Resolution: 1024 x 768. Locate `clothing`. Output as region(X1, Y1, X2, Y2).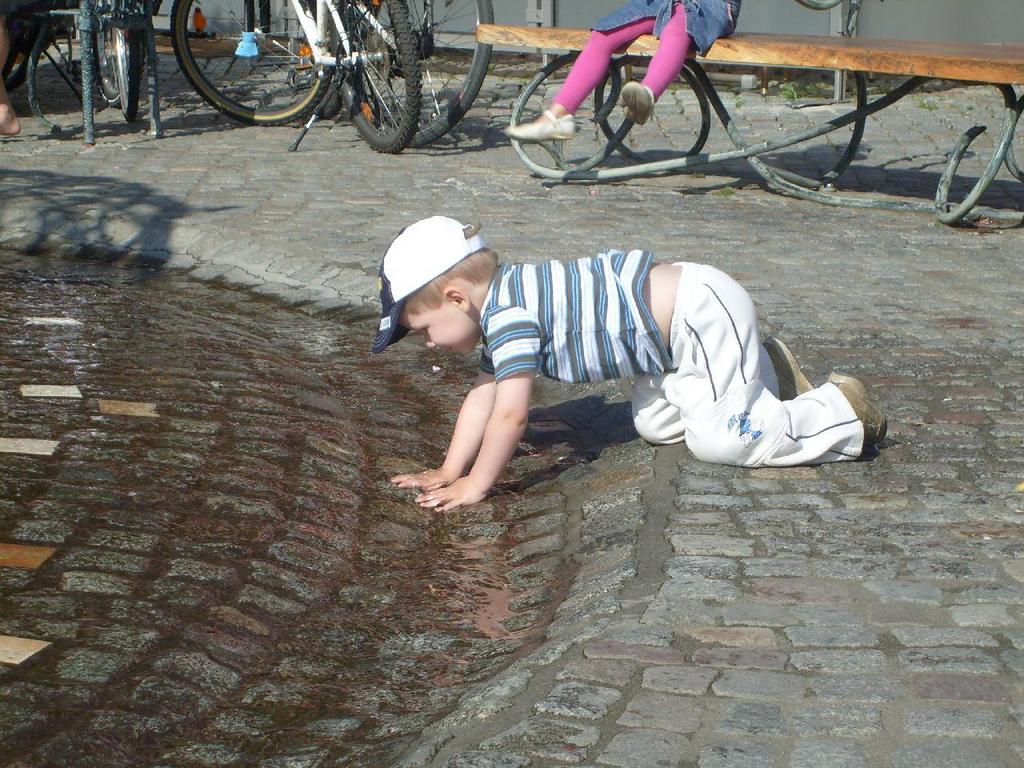
region(441, 222, 876, 478).
